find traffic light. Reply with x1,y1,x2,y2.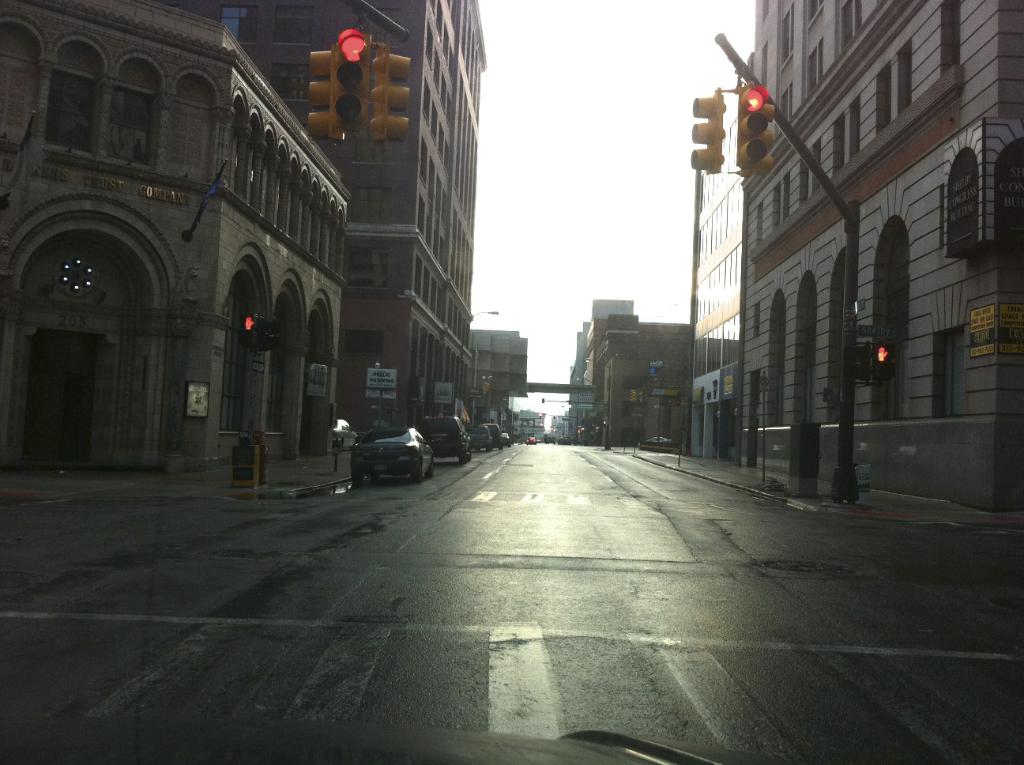
846,345,869,383.
